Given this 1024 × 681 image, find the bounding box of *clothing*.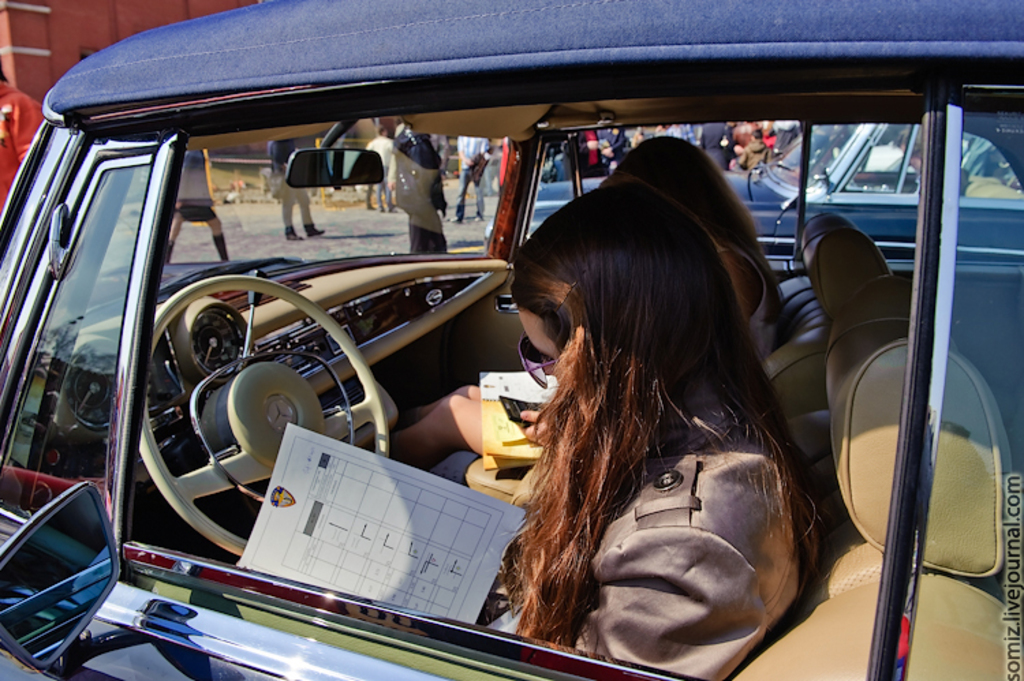
detection(451, 132, 486, 225).
